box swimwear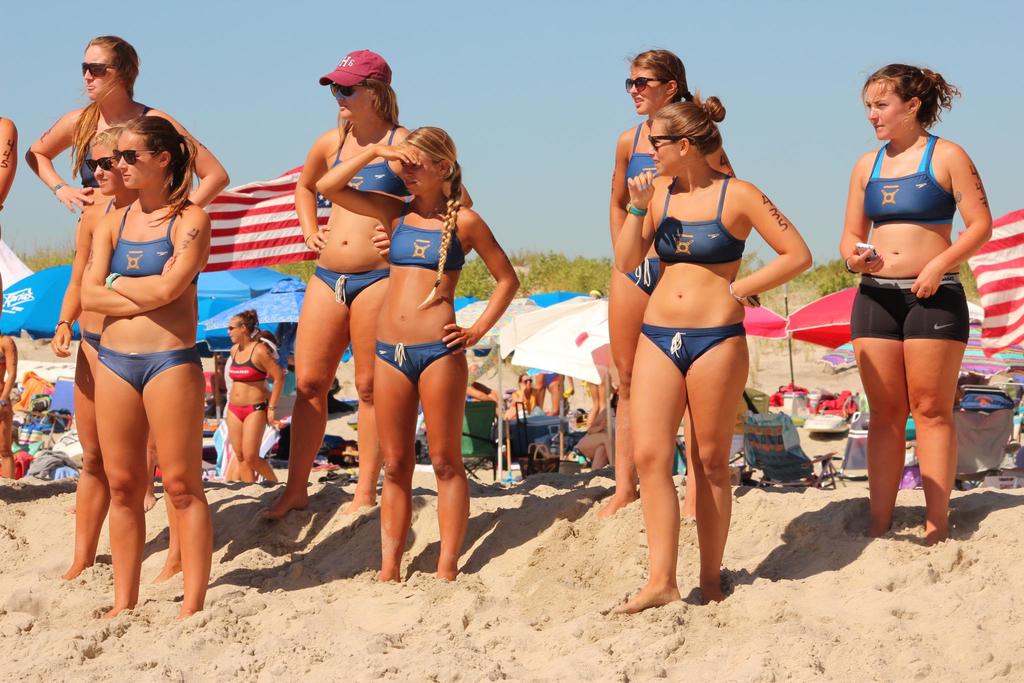
{"left": 866, "top": 131, "right": 954, "bottom": 226}
